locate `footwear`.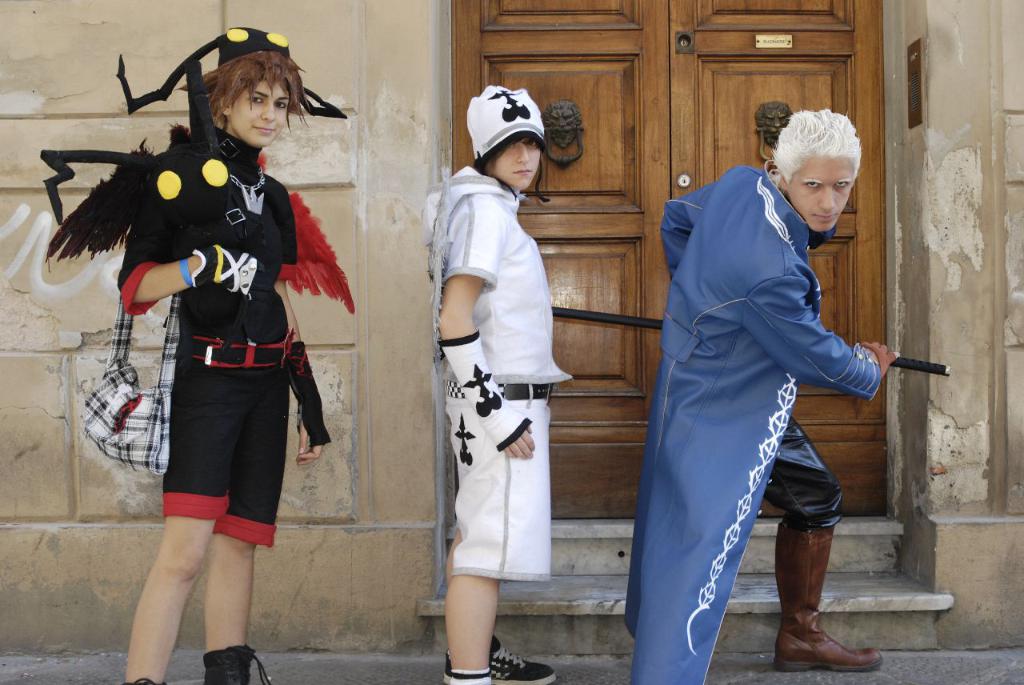
Bounding box: (440, 631, 558, 684).
